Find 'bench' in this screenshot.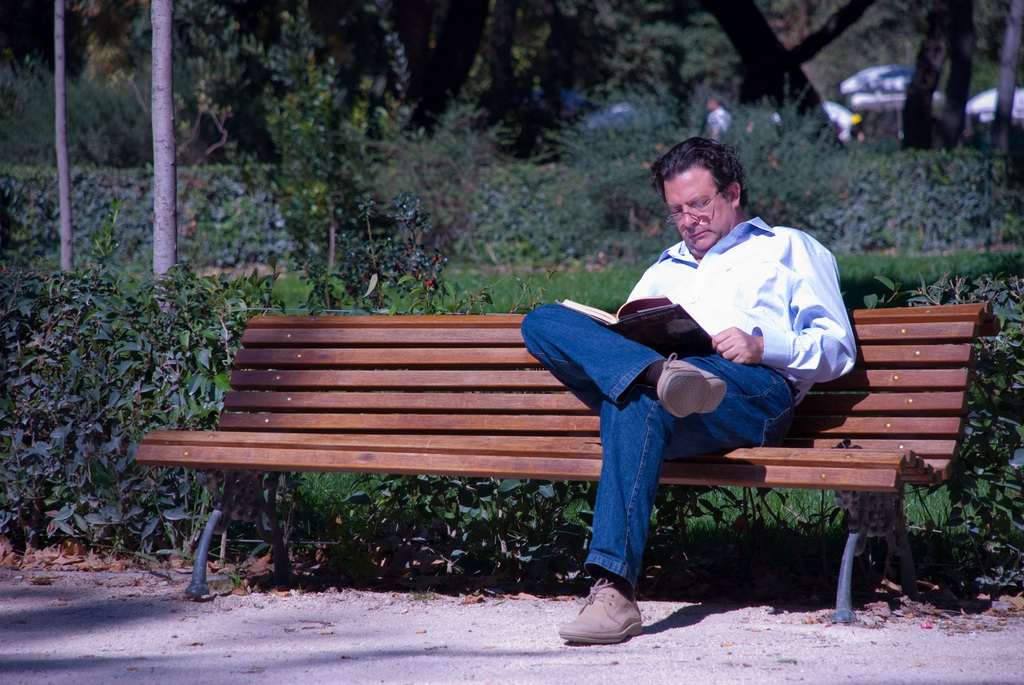
The bounding box for 'bench' is detection(135, 301, 1003, 624).
